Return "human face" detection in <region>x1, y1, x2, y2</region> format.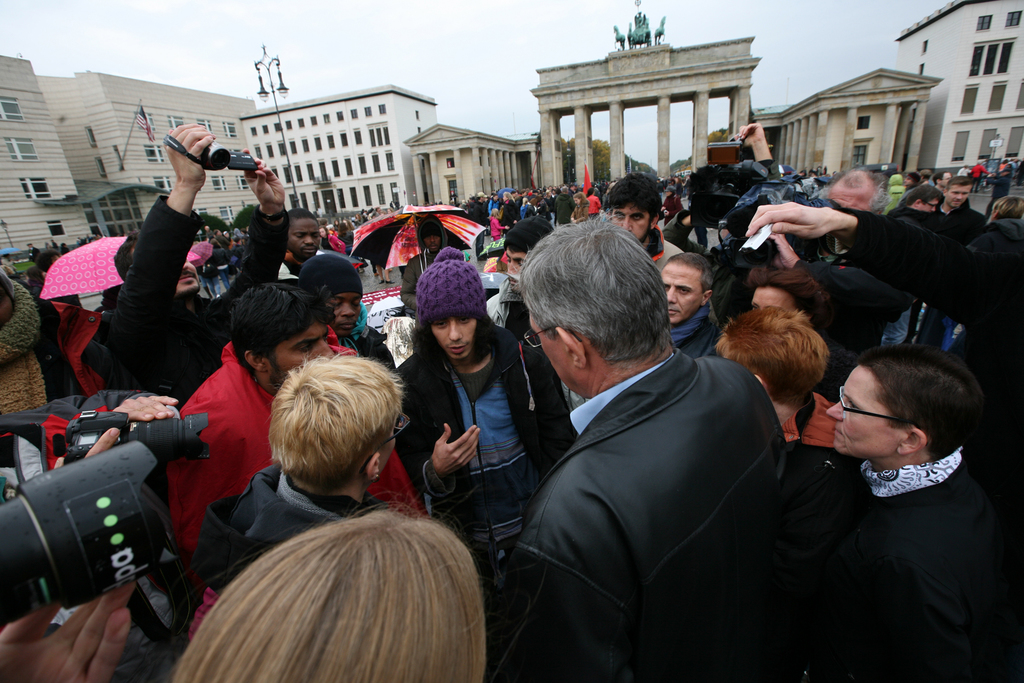
<region>828, 365, 900, 456</region>.
